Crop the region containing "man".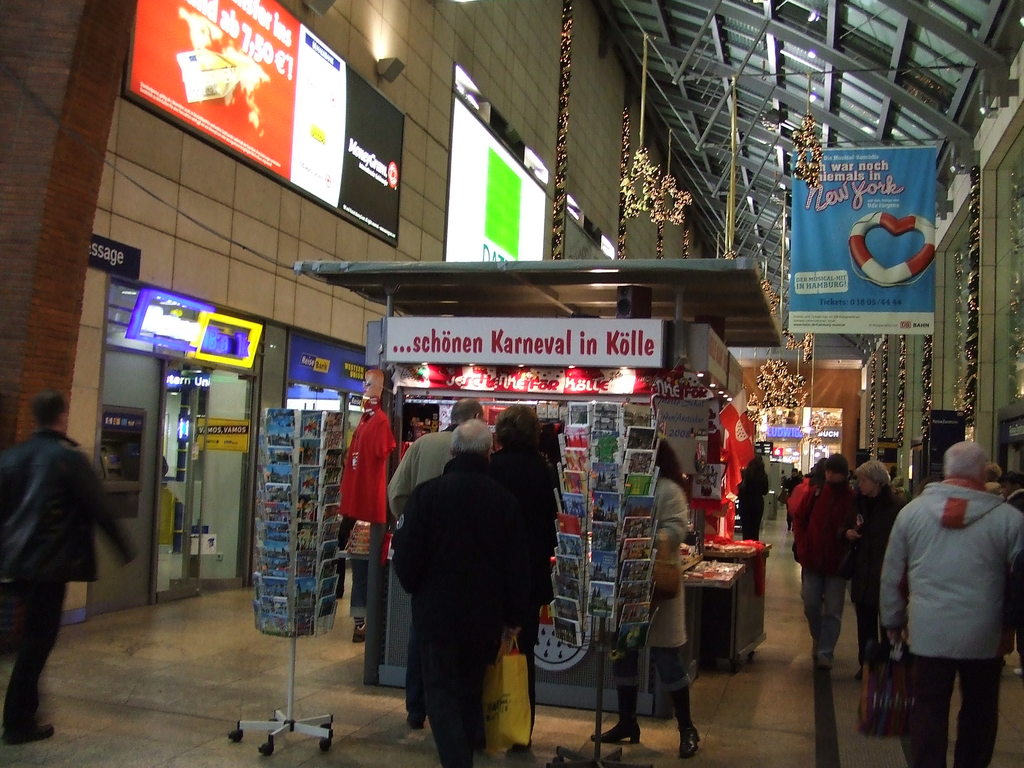
Crop region: [791, 452, 858, 667].
